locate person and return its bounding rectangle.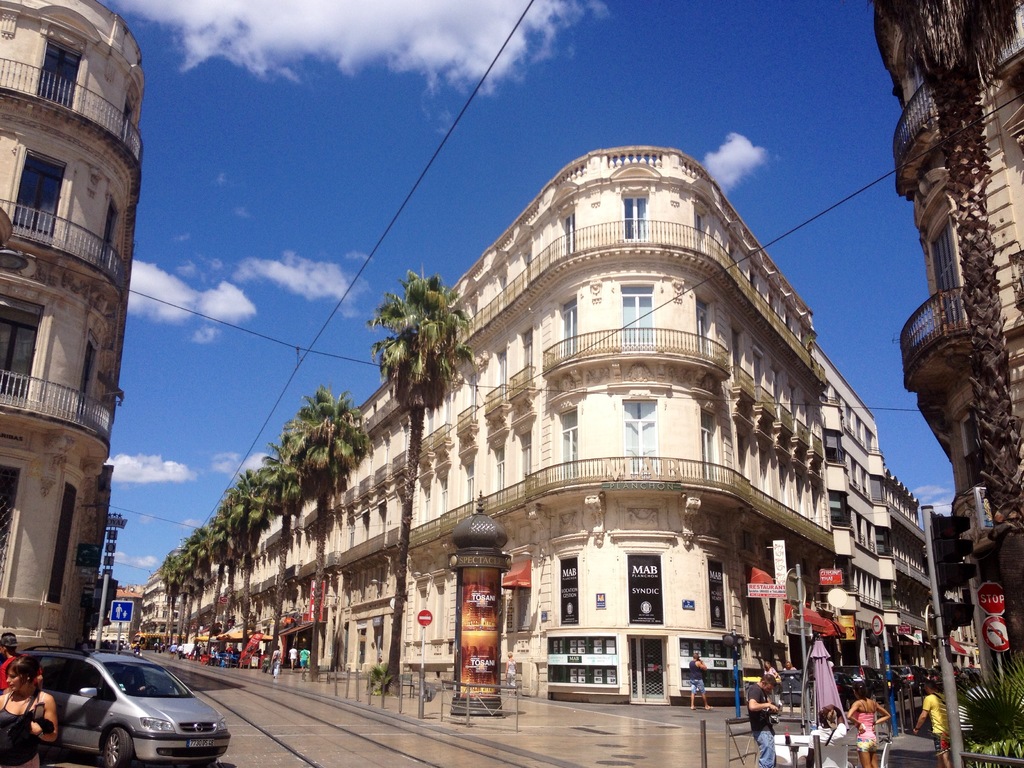
bbox=(784, 660, 800, 670).
